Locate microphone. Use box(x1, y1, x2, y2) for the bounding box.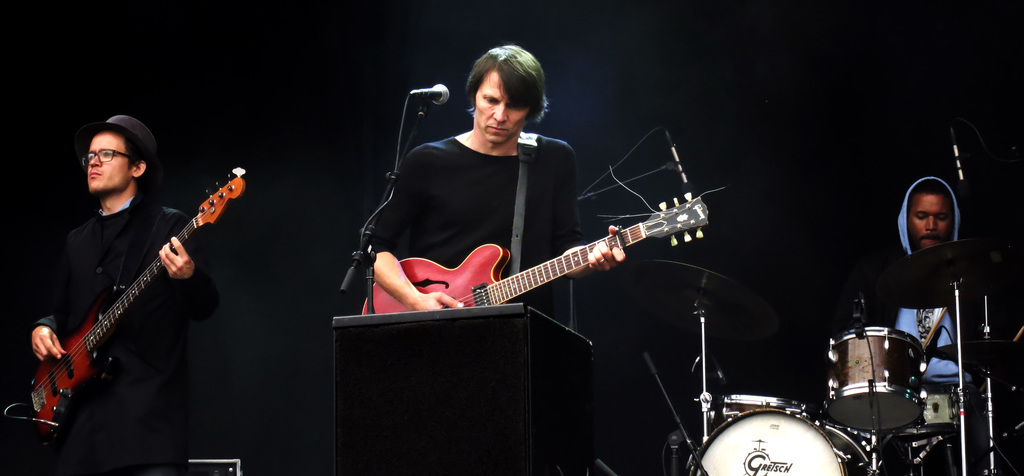
box(950, 120, 971, 183).
